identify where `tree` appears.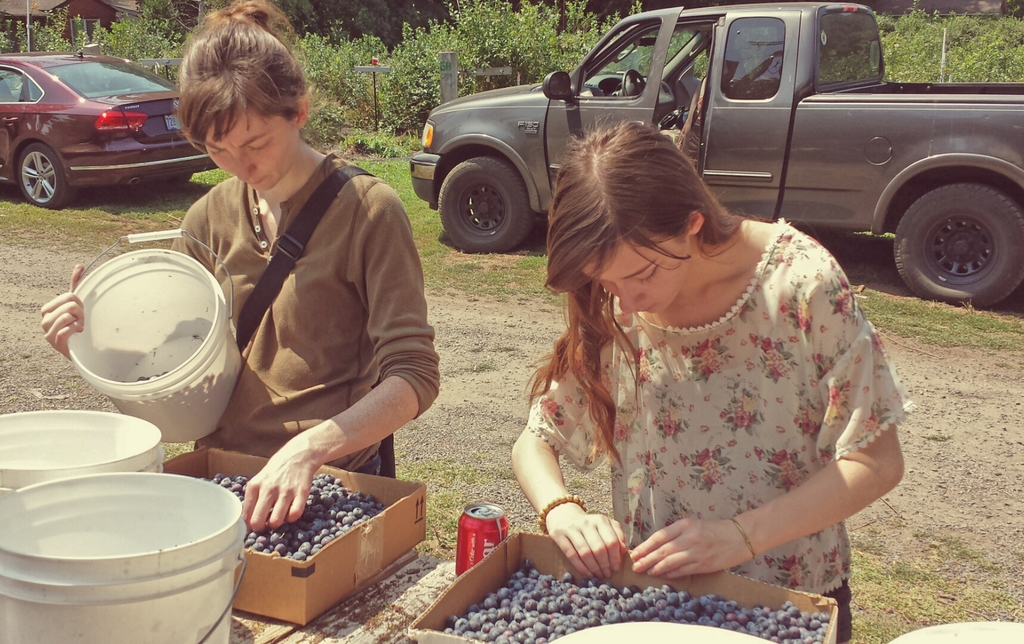
Appears at 262/0/434/44.
